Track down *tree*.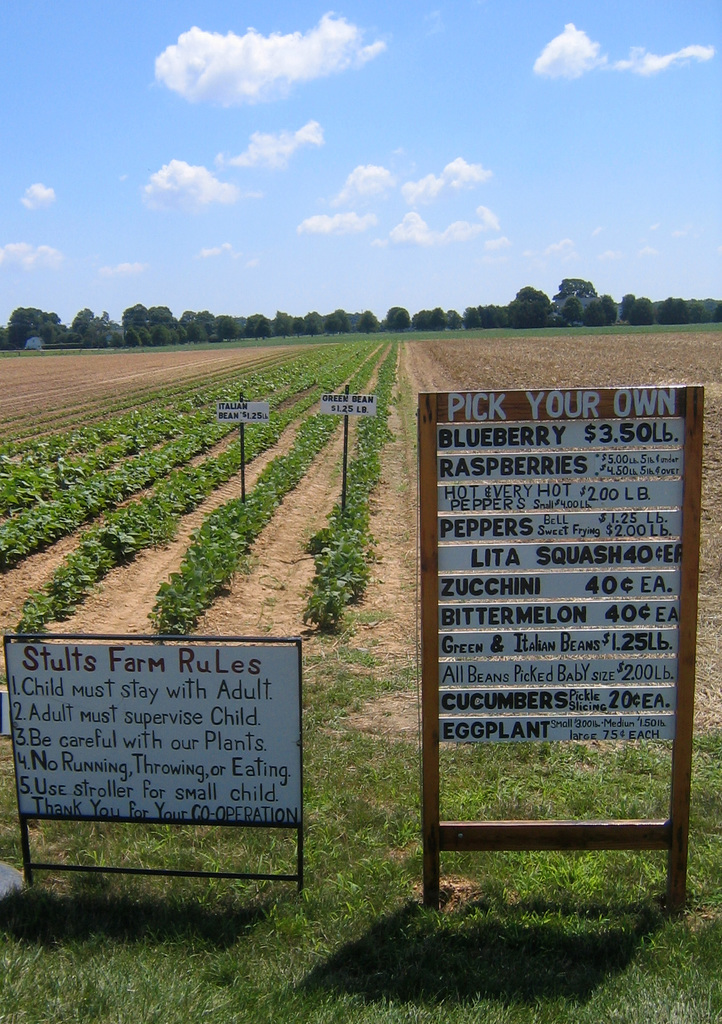
Tracked to (411,308,432,331).
